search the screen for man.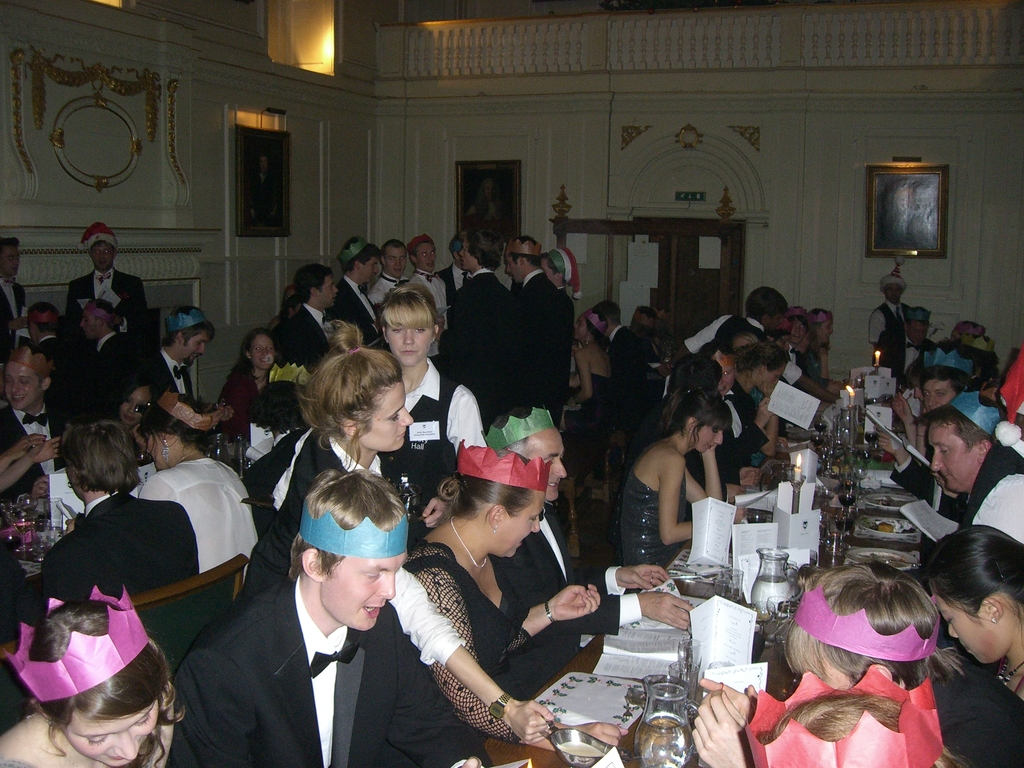
Found at x1=898, y1=396, x2=1023, y2=542.
